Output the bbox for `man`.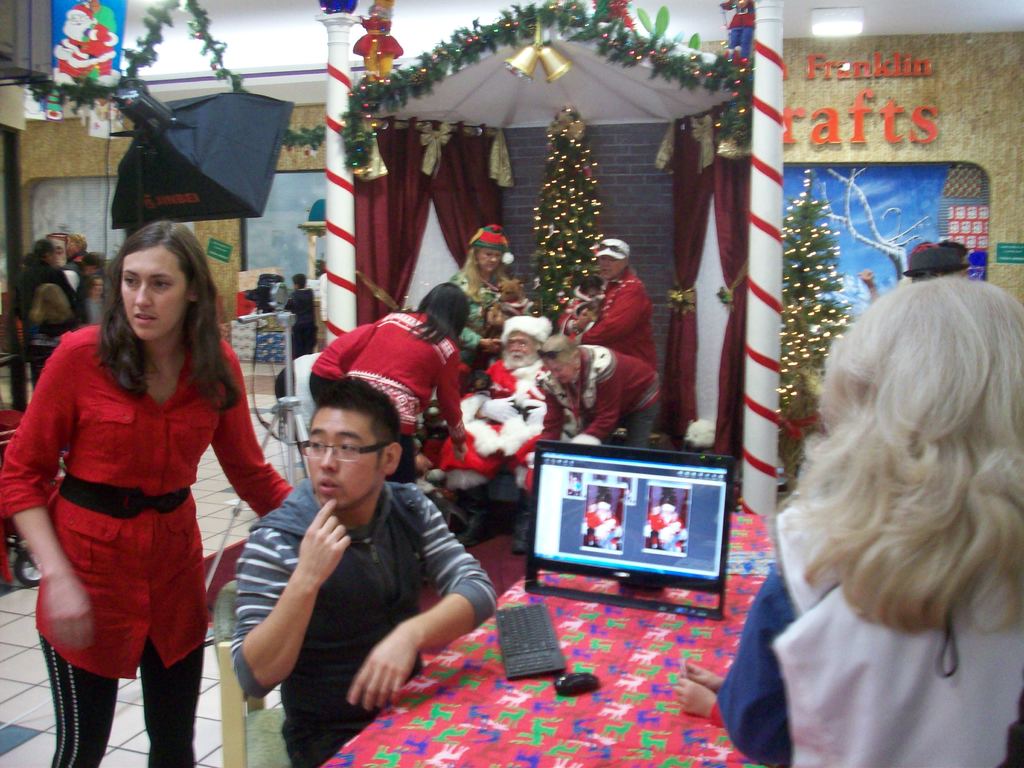
902, 246, 969, 284.
